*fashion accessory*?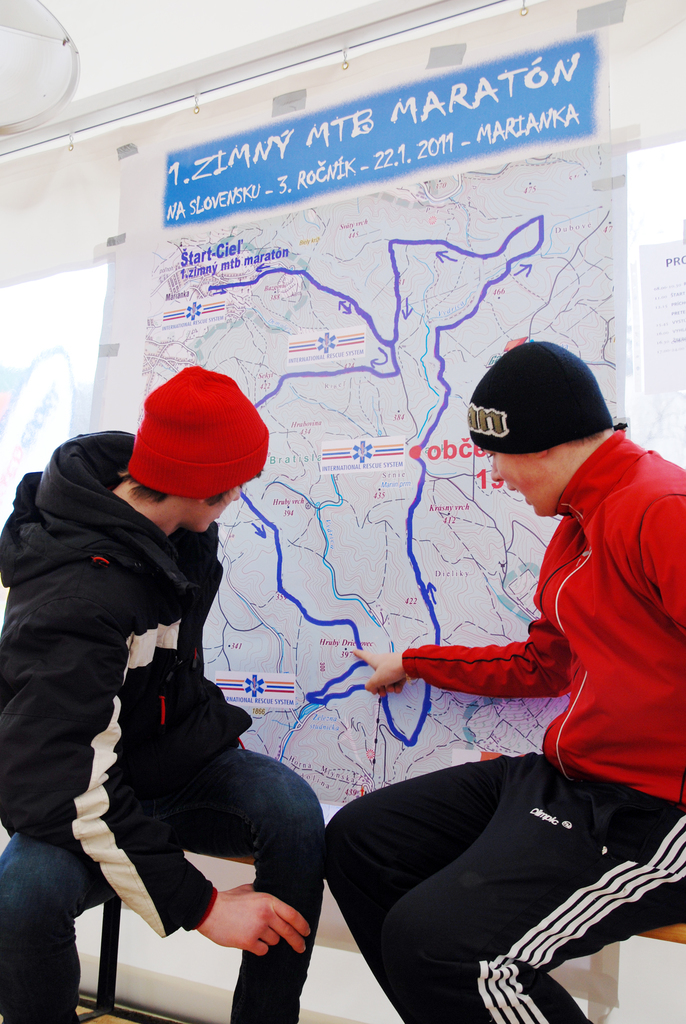
{"x1": 468, "y1": 337, "x2": 614, "y2": 458}
